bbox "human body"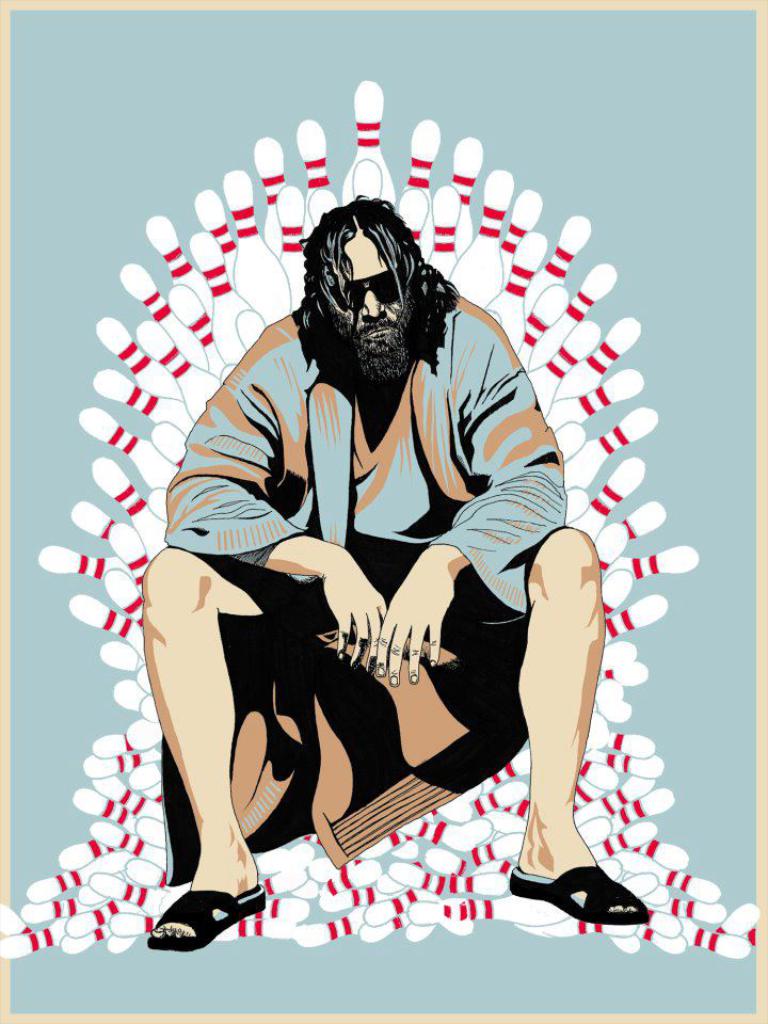
region(173, 191, 579, 931)
